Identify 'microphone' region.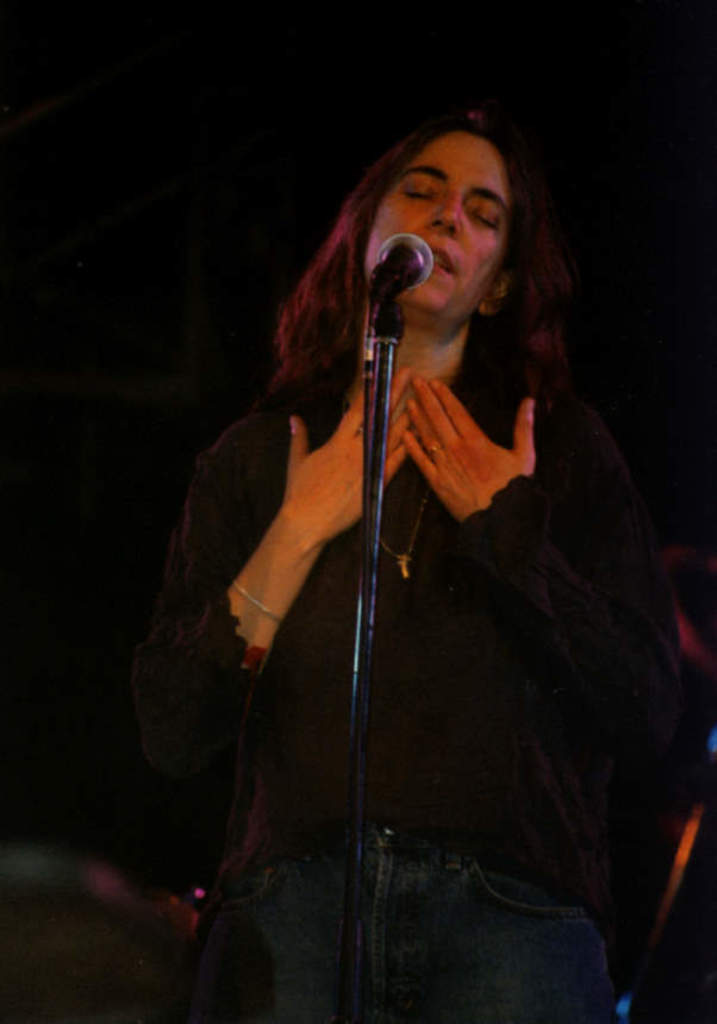
Region: 366 231 434 295.
